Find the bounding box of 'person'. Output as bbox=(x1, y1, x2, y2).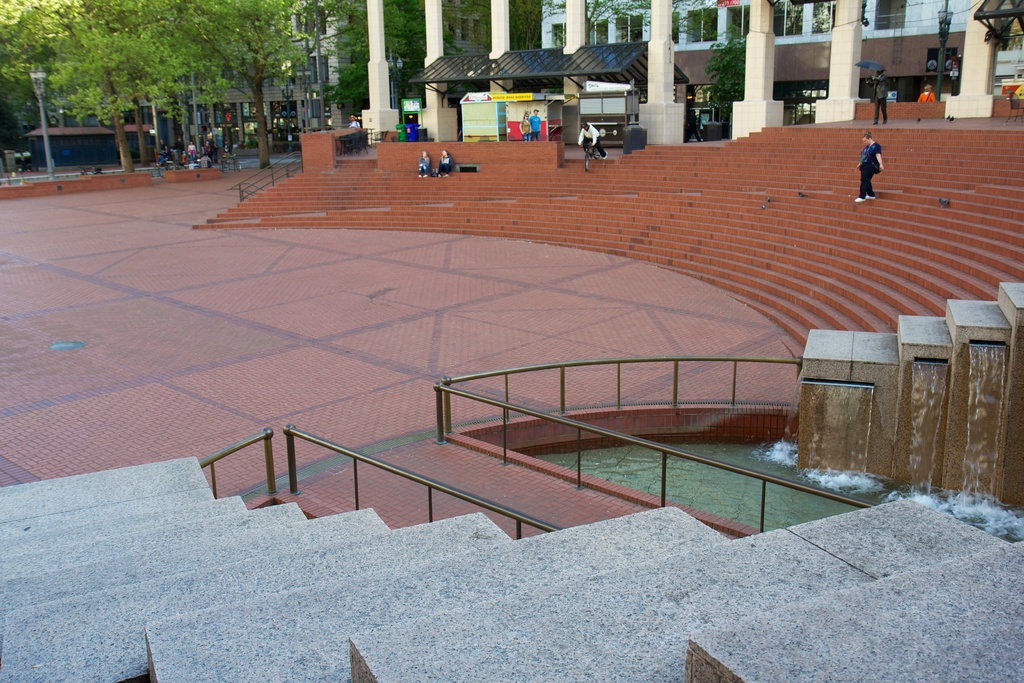
bbox=(578, 122, 607, 160).
